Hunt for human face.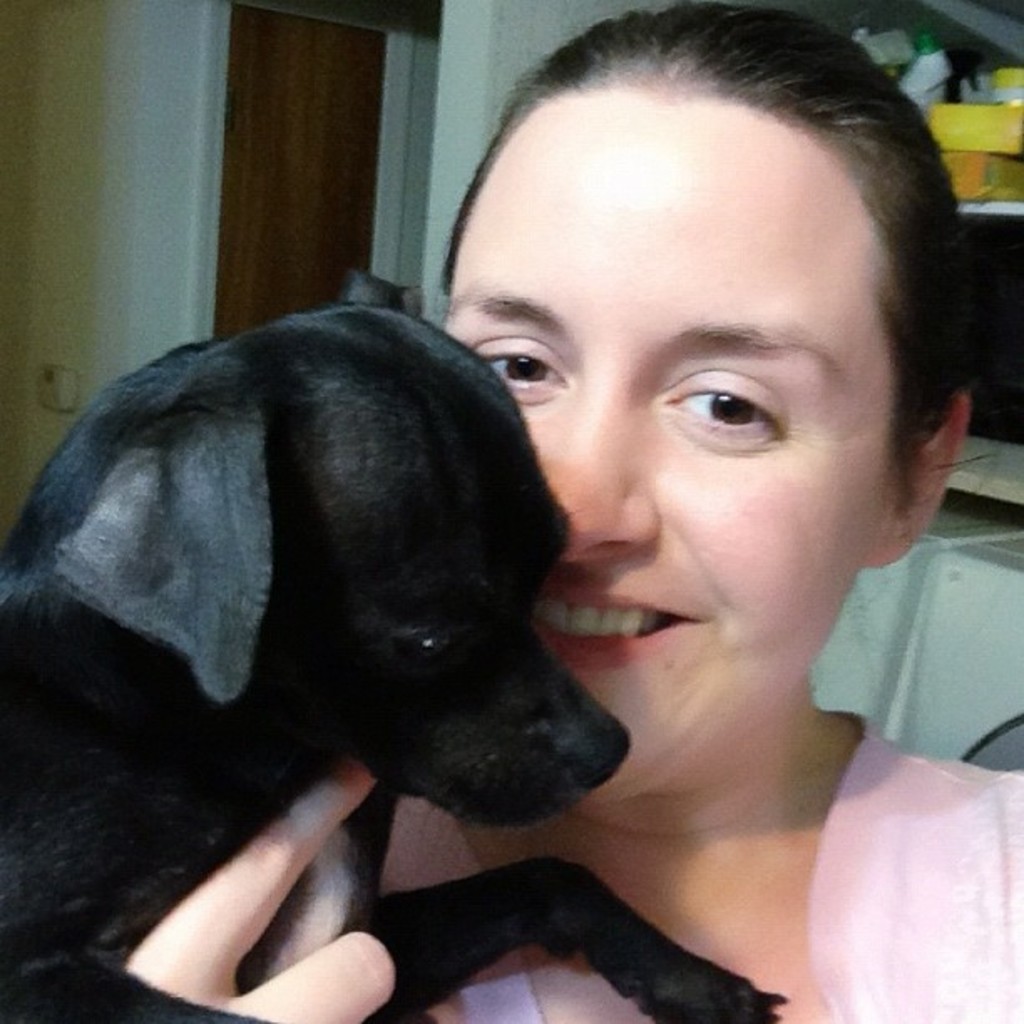
Hunted down at select_region(442, 100, 895, 771).
